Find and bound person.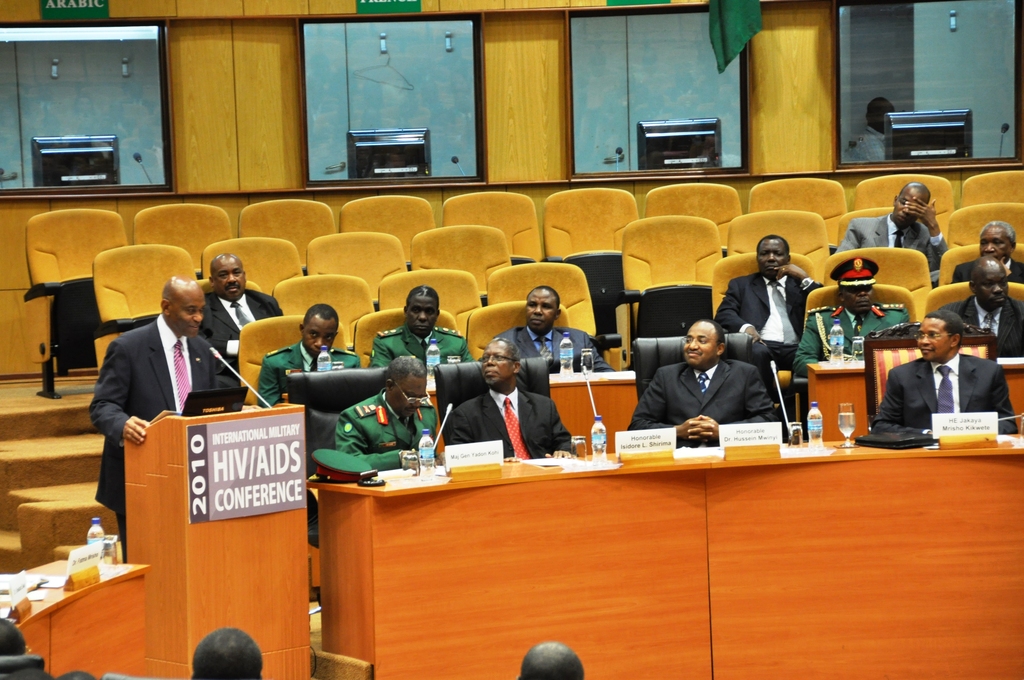
Bound: (left=935, top=259, right=1023, bottom=362).
